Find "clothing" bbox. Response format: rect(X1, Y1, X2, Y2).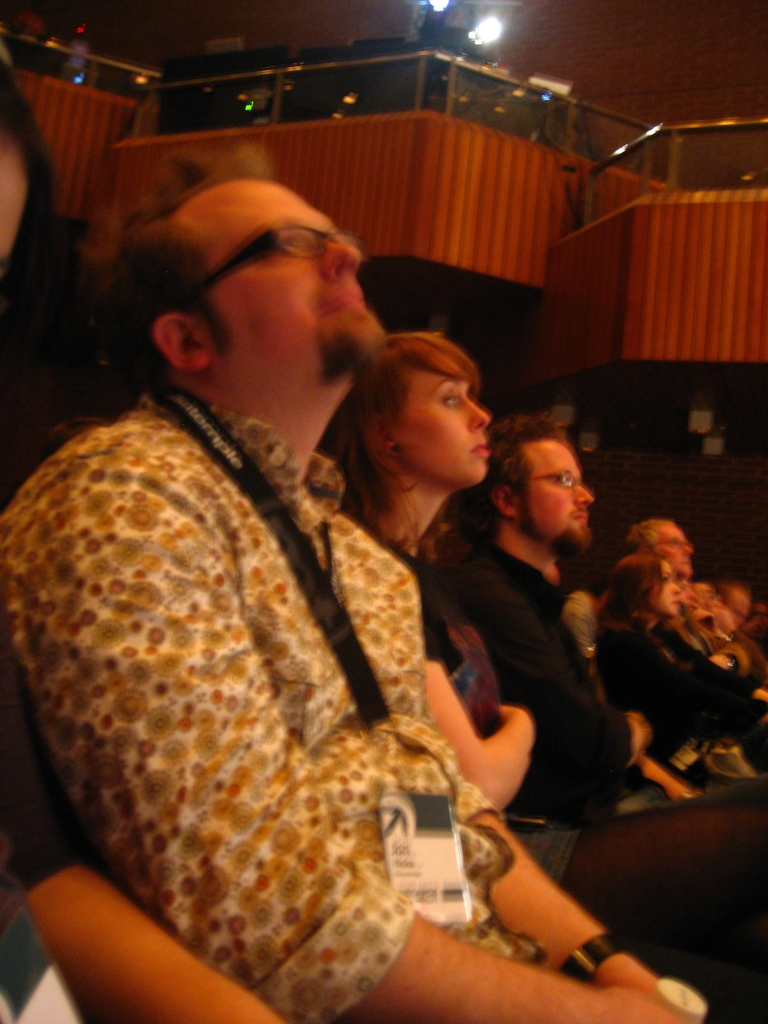
rect(554, 794, 767, 962).
